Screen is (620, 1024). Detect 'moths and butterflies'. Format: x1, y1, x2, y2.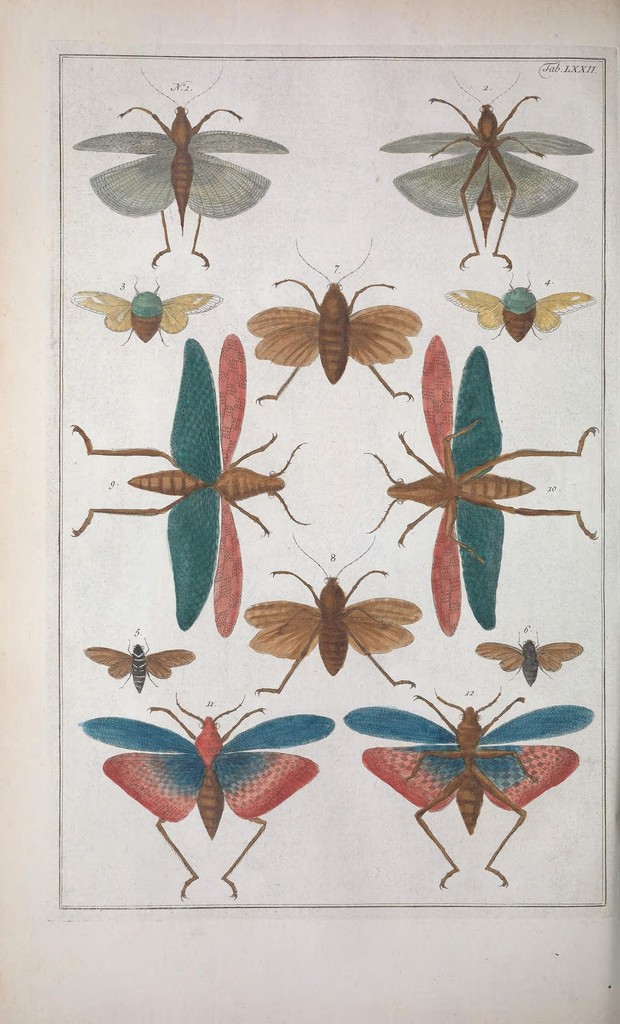
67, 71, 289, 269.
